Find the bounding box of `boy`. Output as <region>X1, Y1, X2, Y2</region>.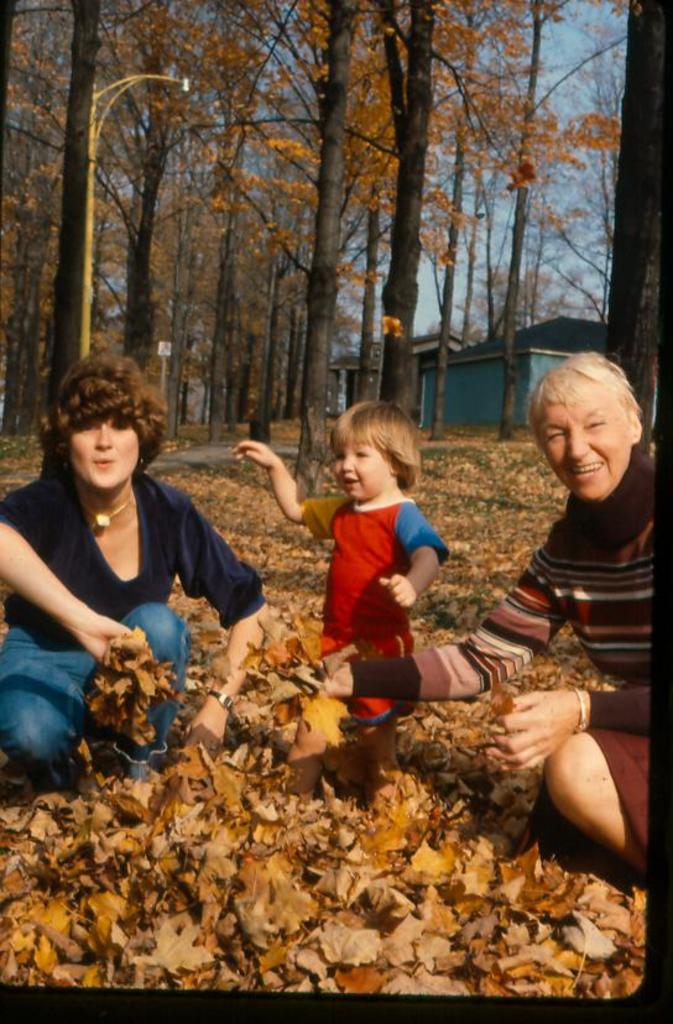
<region>231, 392, 448, 727</region>.
